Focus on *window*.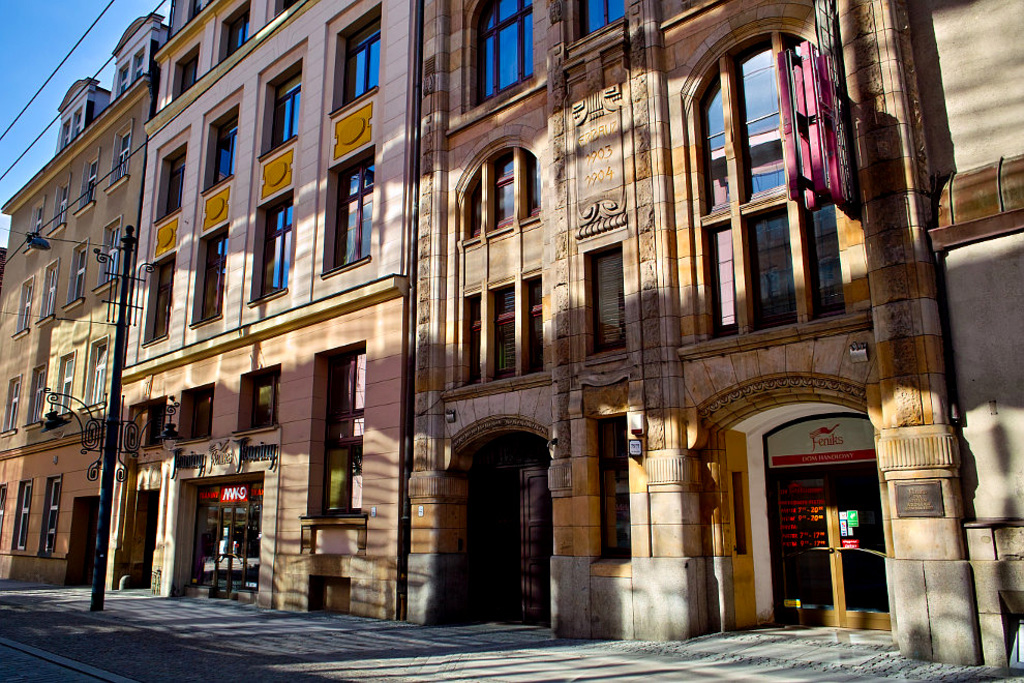
Focused at [0, 379, 22, 435].
